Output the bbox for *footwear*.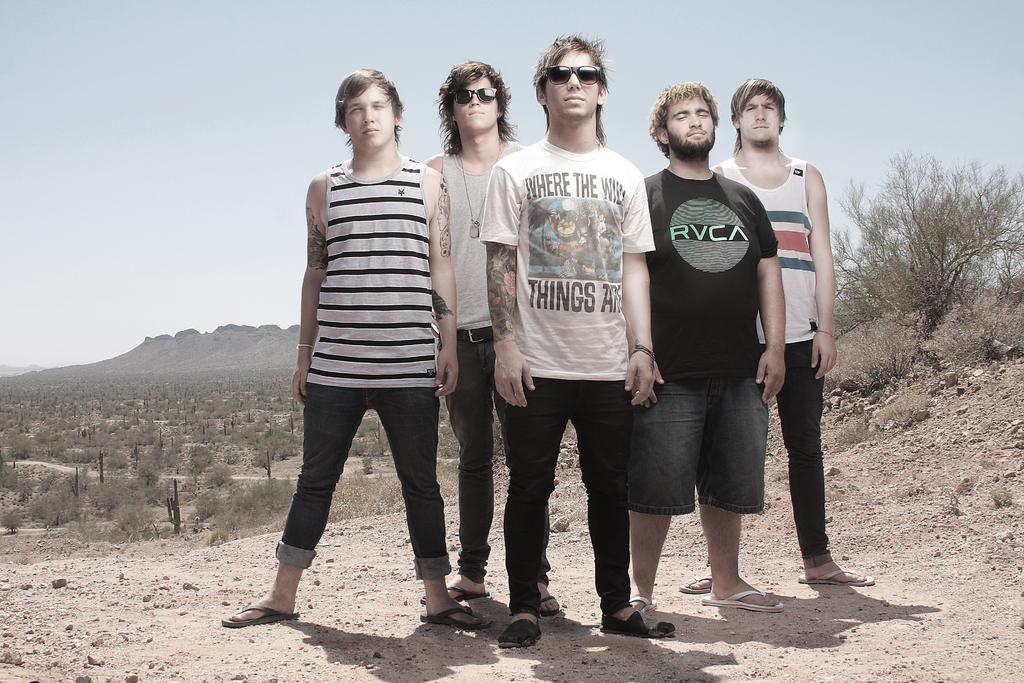
rect(540, 595, 561, 618).
